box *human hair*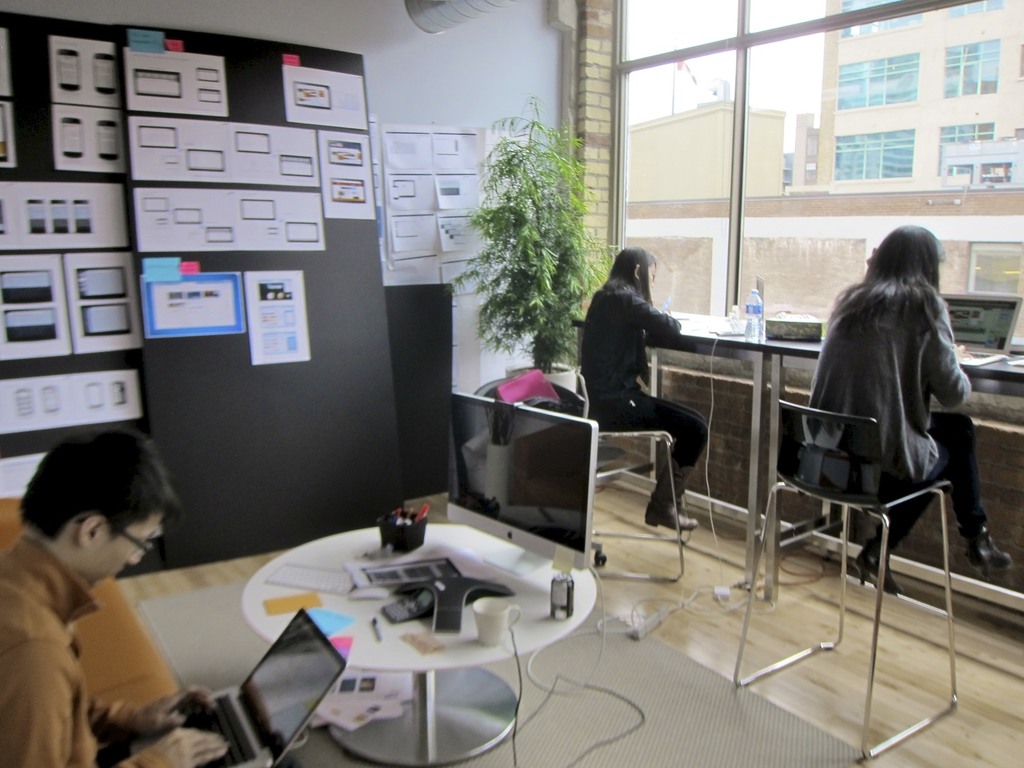
select_region(19, 424, 179, 541)
